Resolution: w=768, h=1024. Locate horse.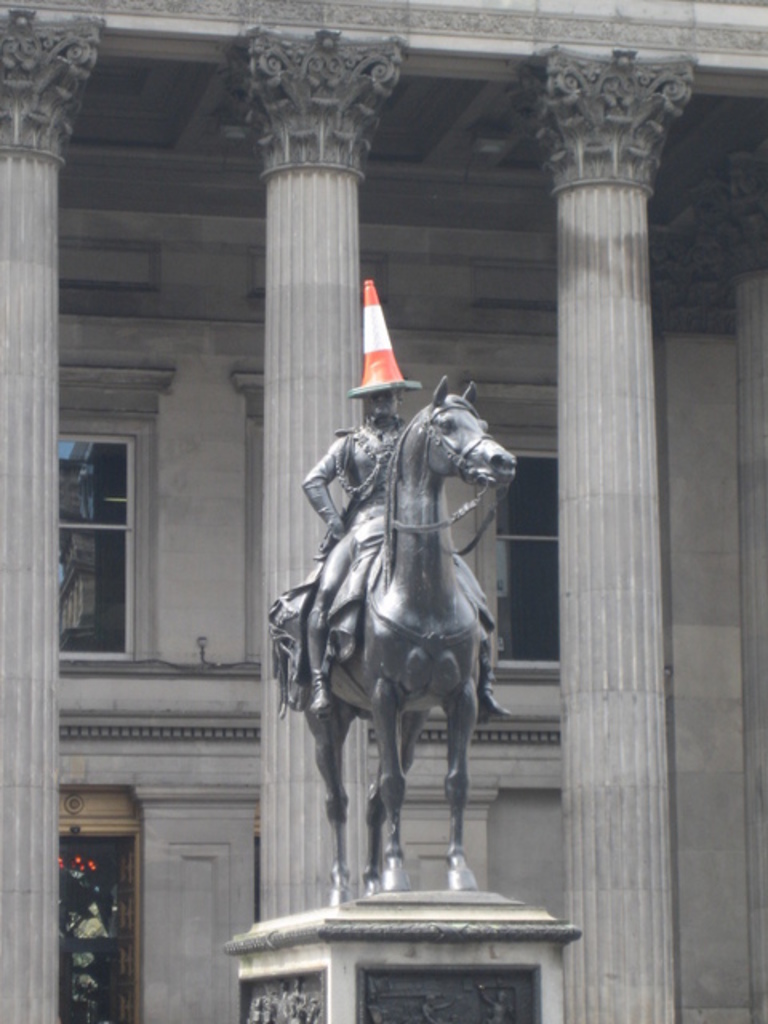
[269,368,520,910].
